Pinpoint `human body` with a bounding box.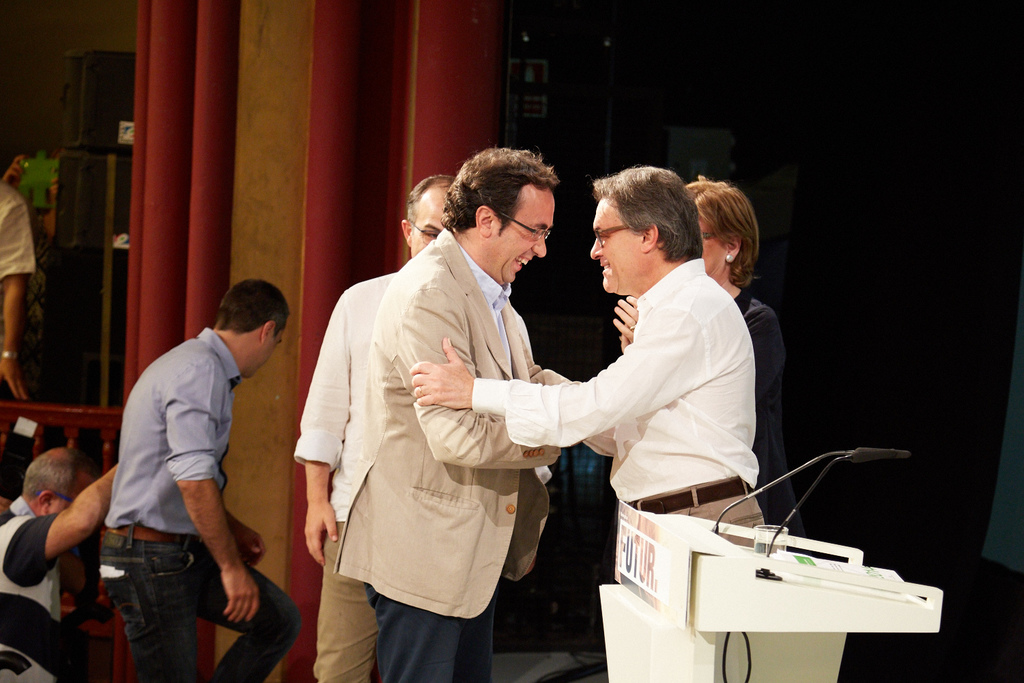
0, 177, 34, 404.
